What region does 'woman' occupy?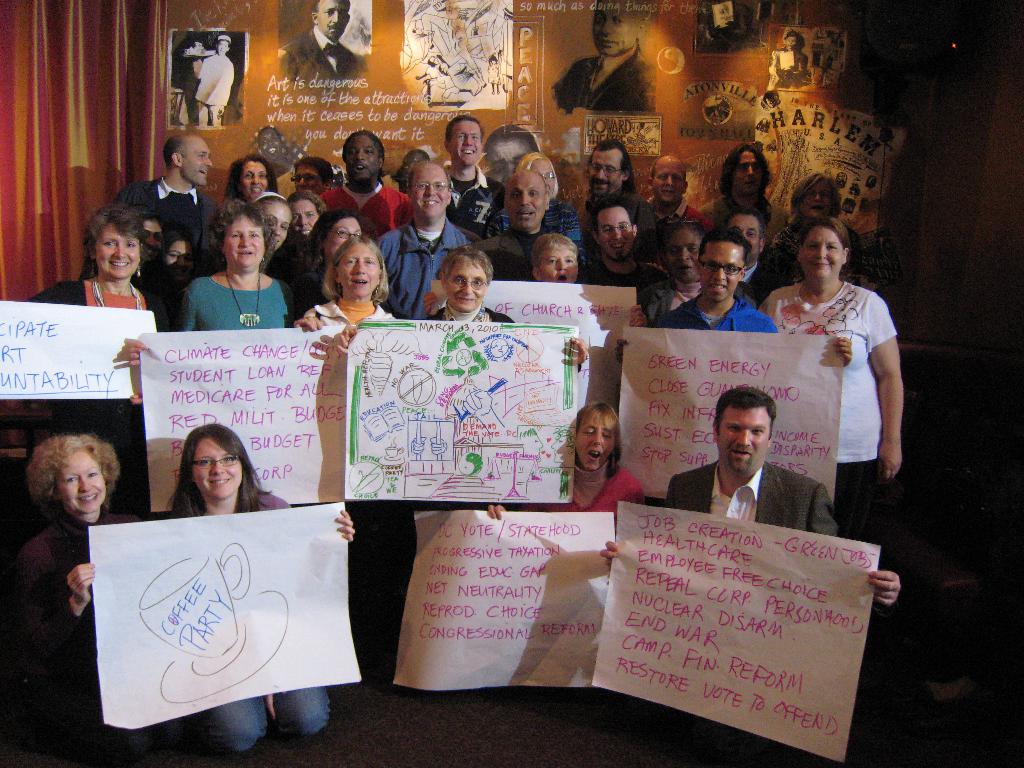
x1=774, y1=175, x2=872, y2=299.
